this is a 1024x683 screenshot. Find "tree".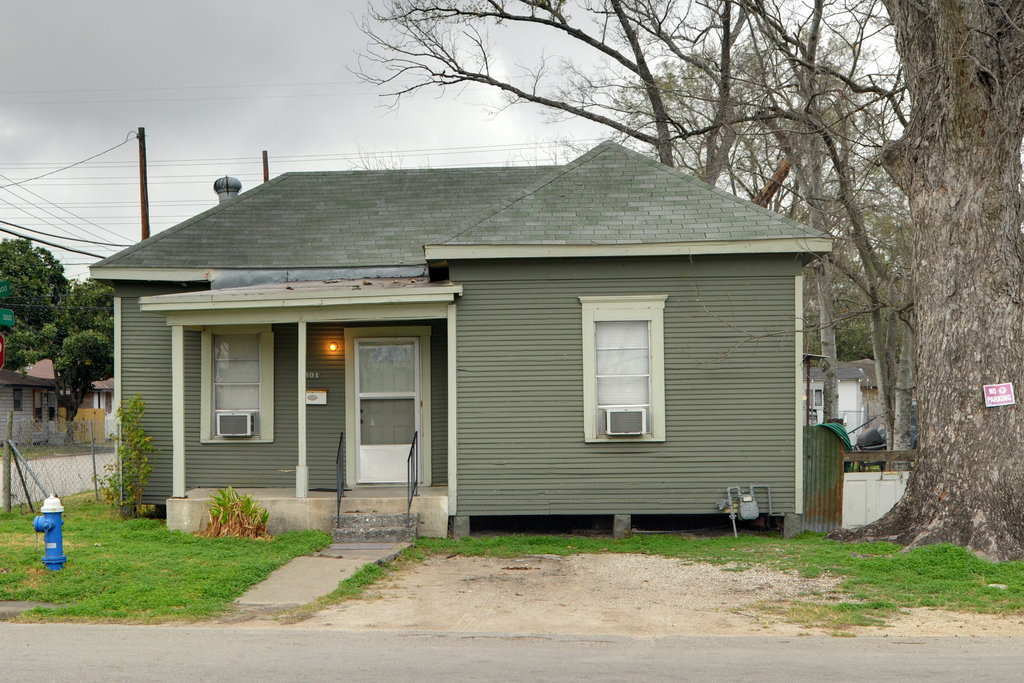
Bounding box: 354, 0, 1023, 568.
